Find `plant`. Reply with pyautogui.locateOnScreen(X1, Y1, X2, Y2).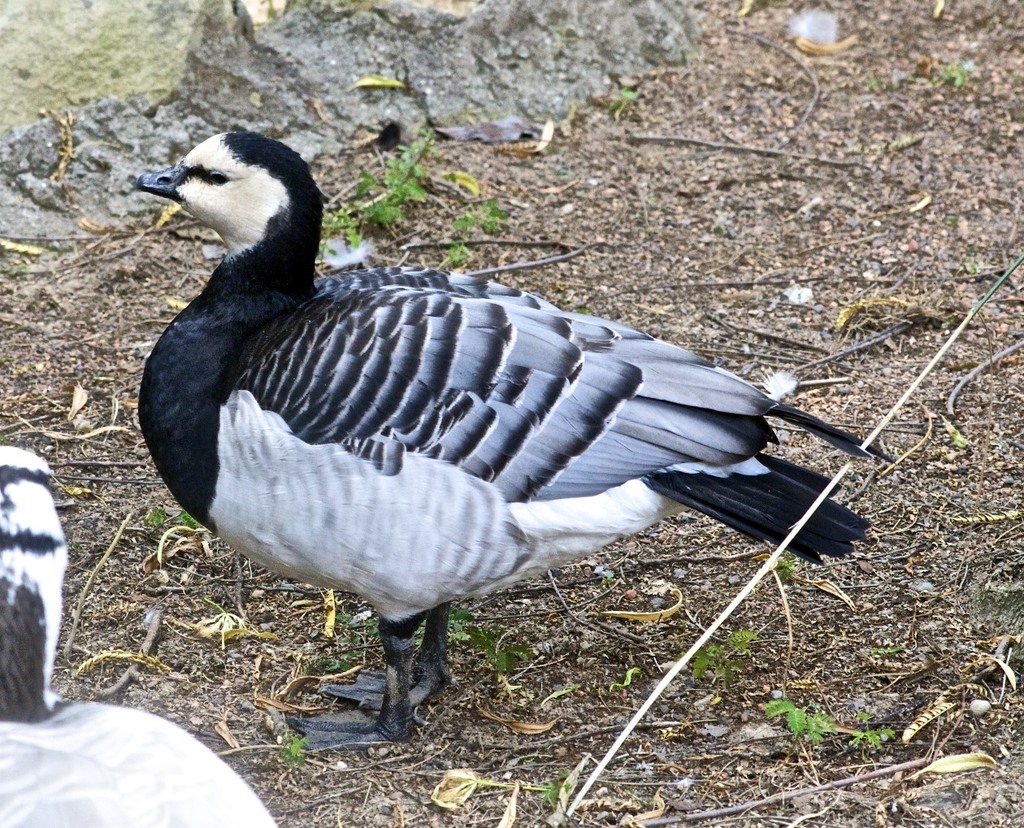
pyautogui.locateOnScreen(440, 189, 516, 228).
